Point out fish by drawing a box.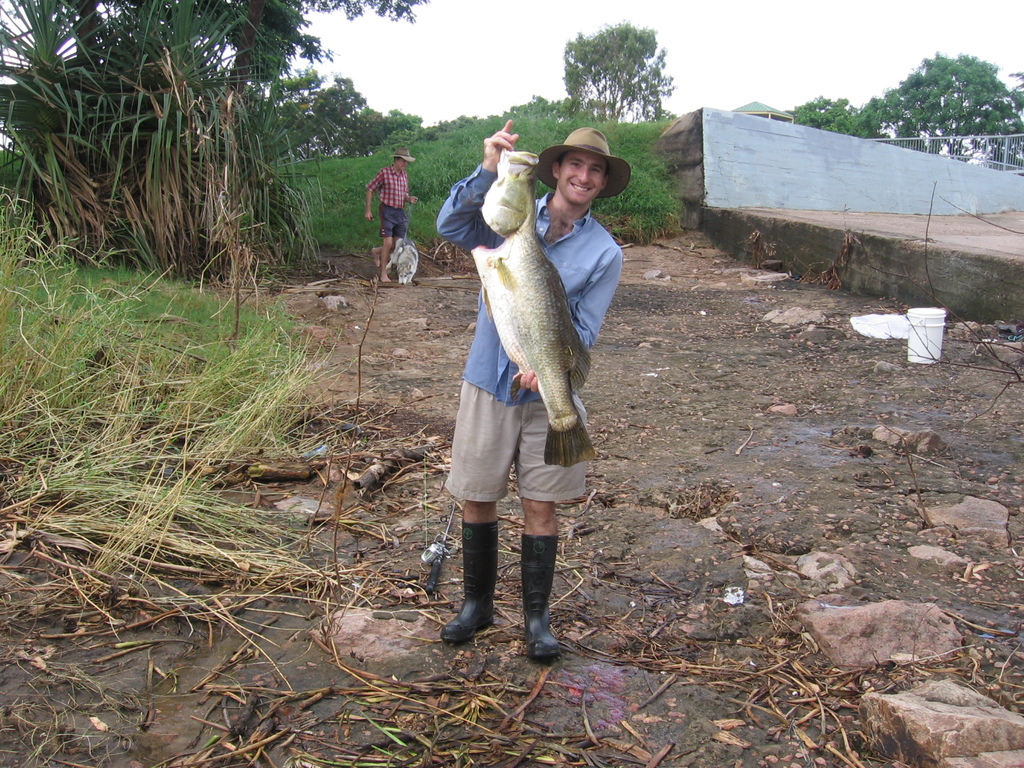
{"x1": 451, "y1": 161, "x2": 604, "y2": 467}.
